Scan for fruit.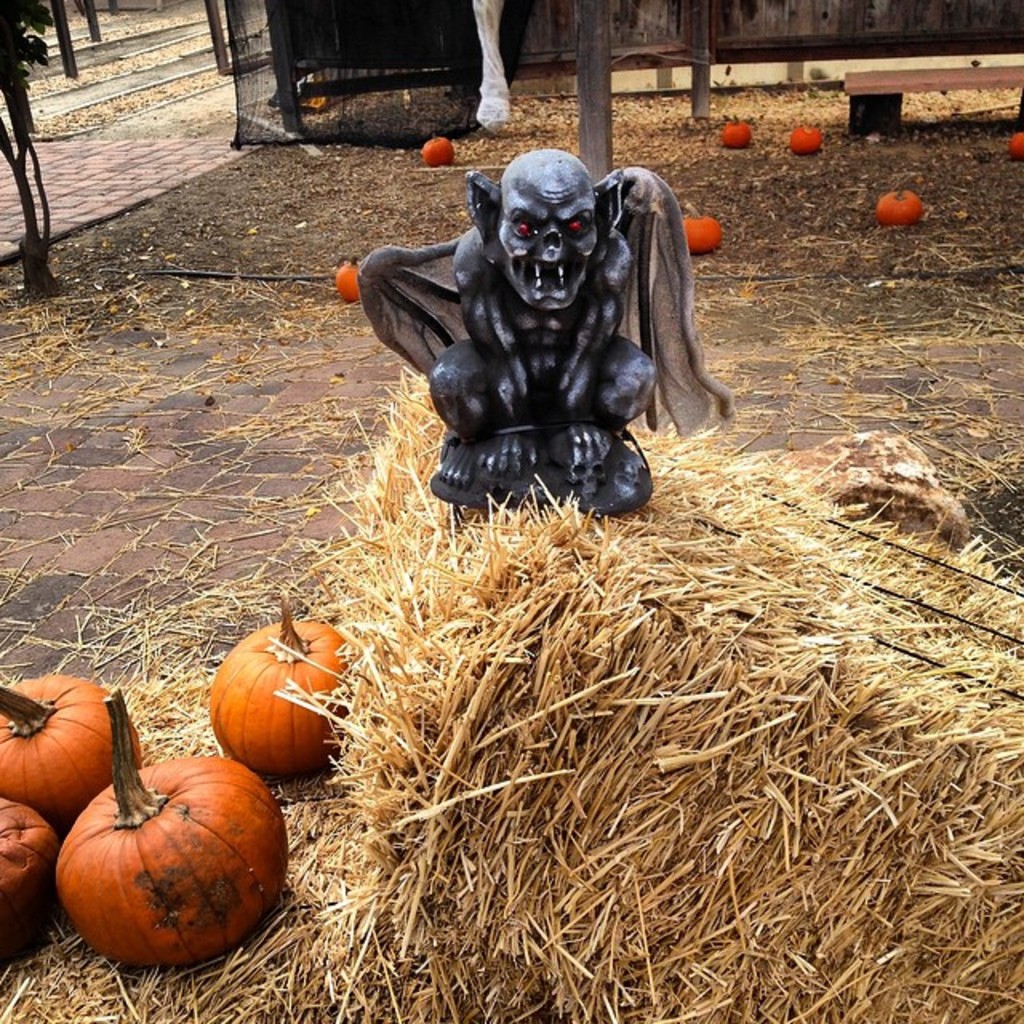
Scan result: <region>1008, 125, 1022, 157</region>.
